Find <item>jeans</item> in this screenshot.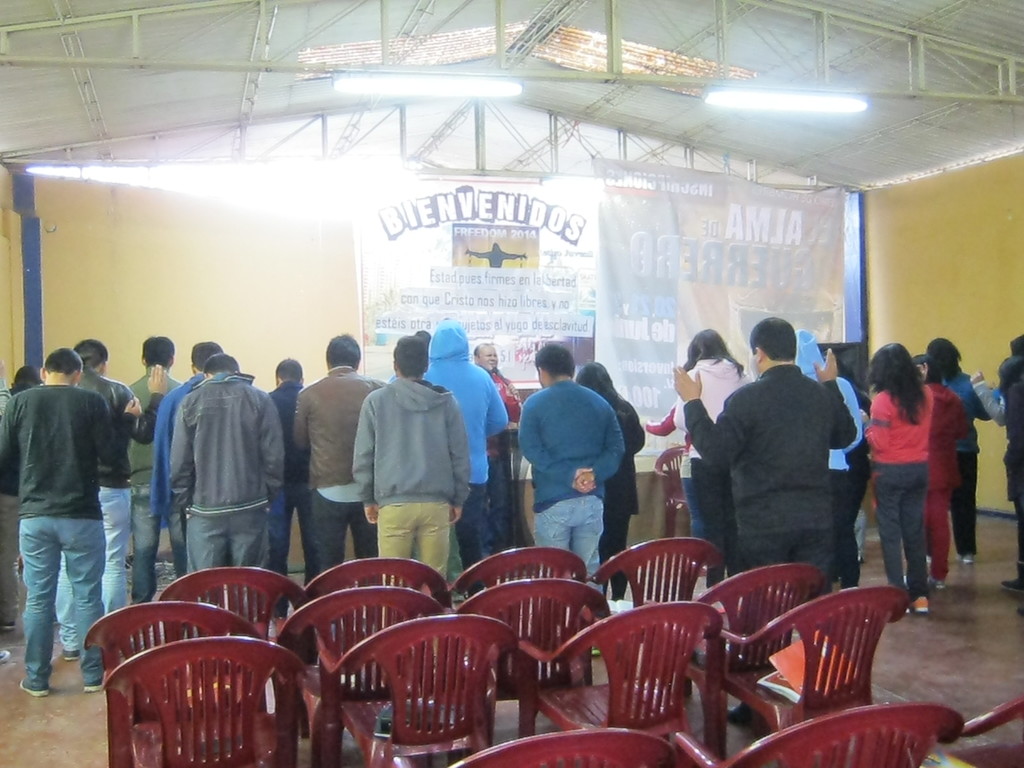
The bounding box for <item>jeans</item> is <box>678,482,702,538</box>.
